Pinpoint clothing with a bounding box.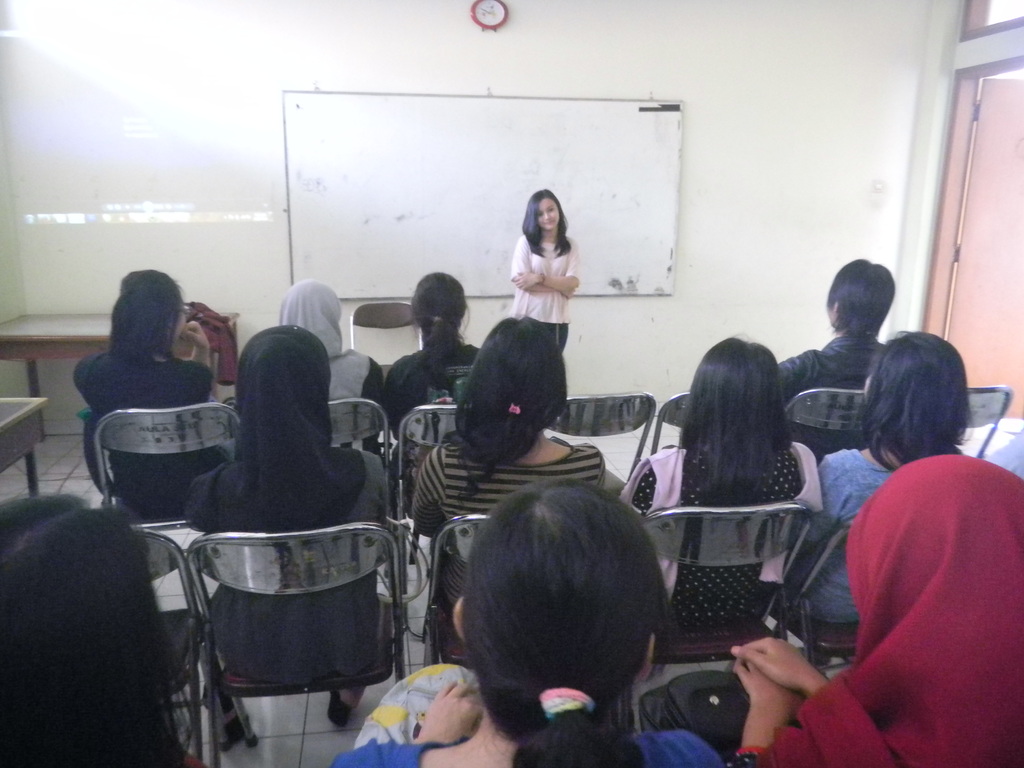
left=774, top=324, right=892, bottom=424.
